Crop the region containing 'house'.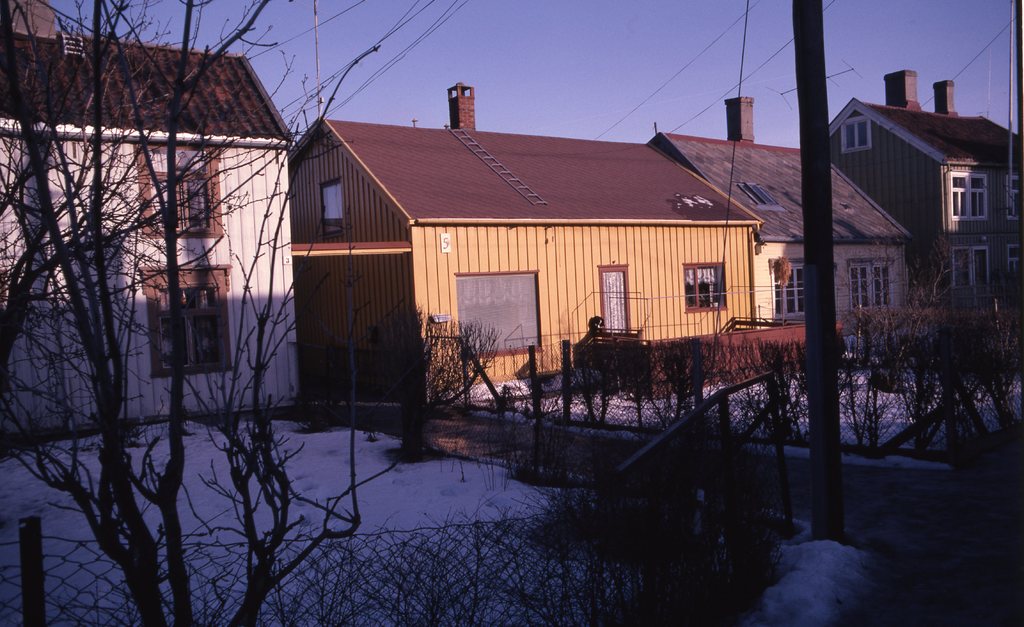
Crop region: 45/35/305/433.
